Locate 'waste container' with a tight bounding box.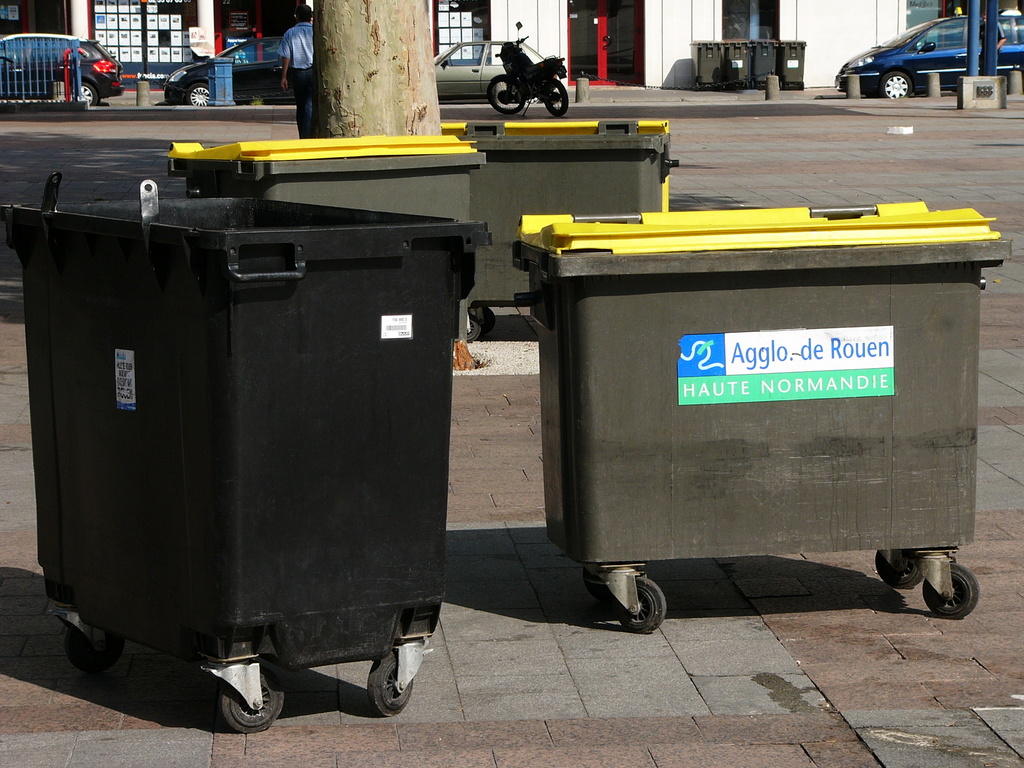
0/169/492/733.
